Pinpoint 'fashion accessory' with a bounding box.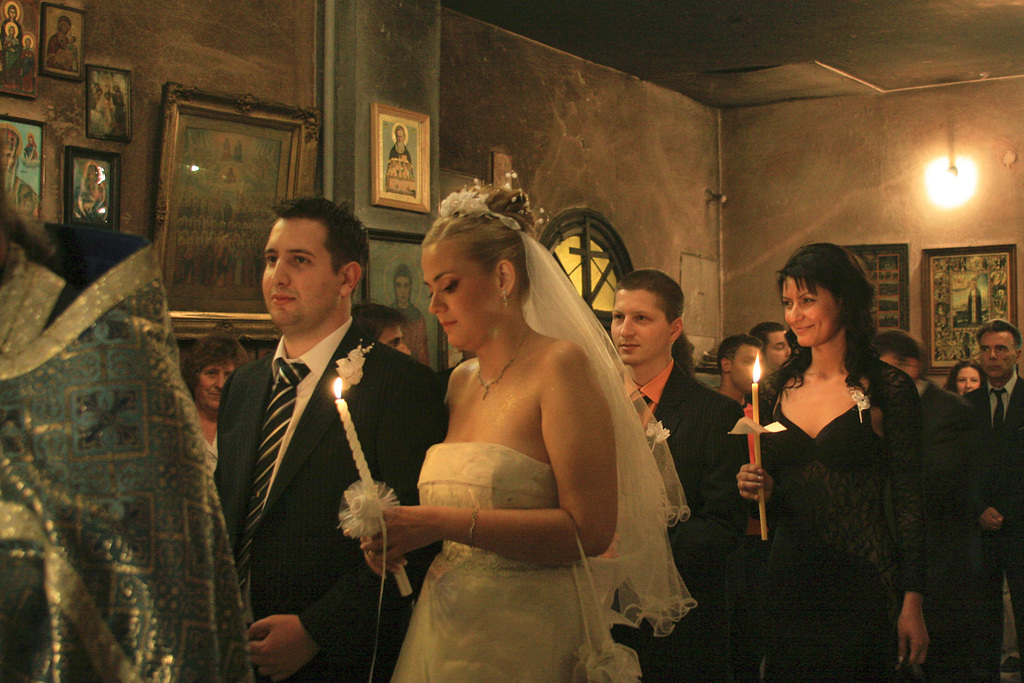
[471, 506, 479, 555].
